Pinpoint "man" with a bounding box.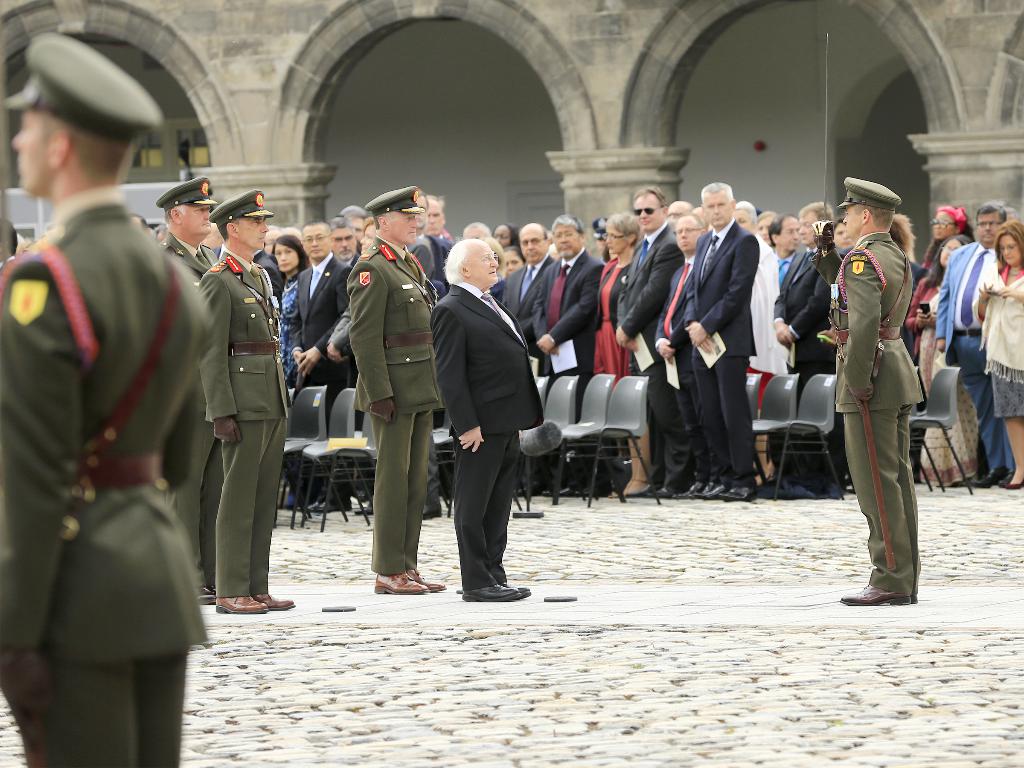
{"left": 643, "top": 209, "right": 711, "bottom": 504}.
